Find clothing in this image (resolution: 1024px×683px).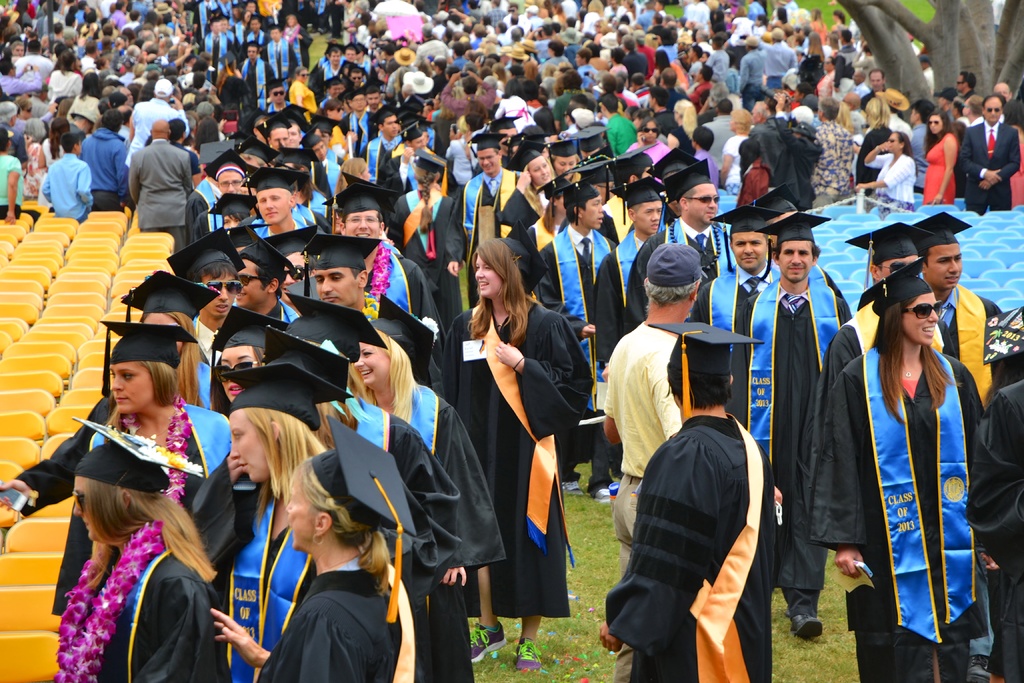
[left=616, top=65, right=627, bottom=78].
